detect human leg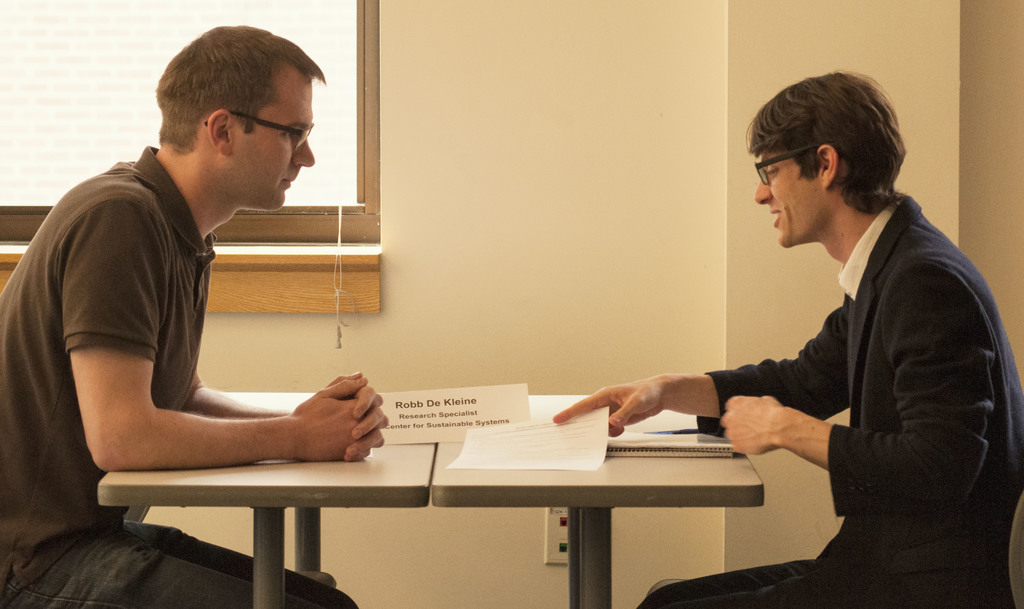
678,571,822,608
